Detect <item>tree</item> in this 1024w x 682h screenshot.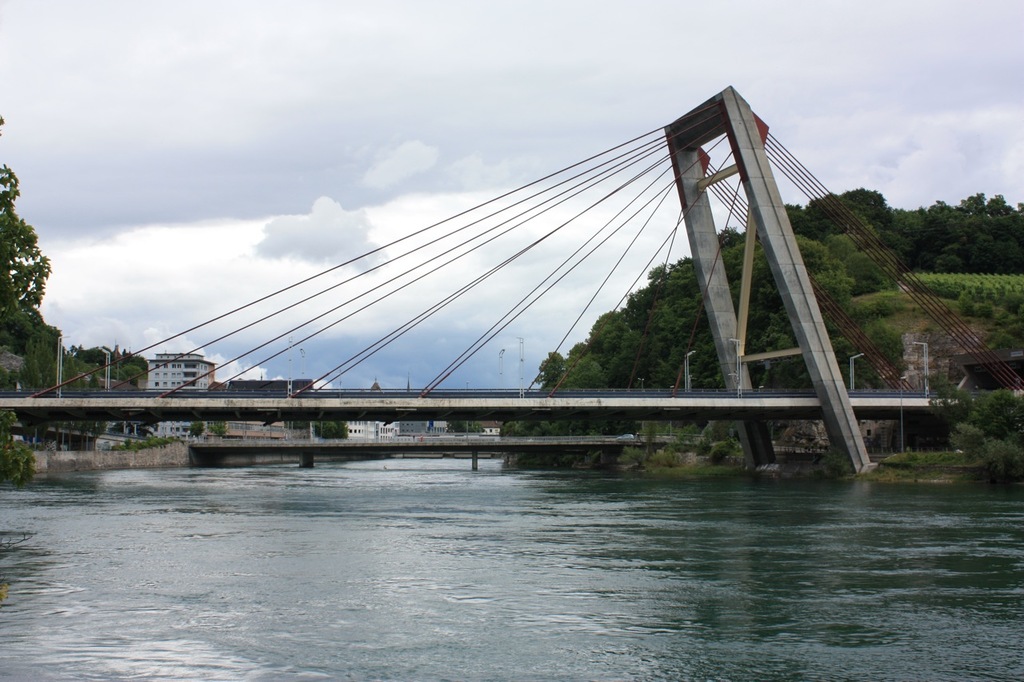
Detection: Rect(448, 419, 472, 435).
